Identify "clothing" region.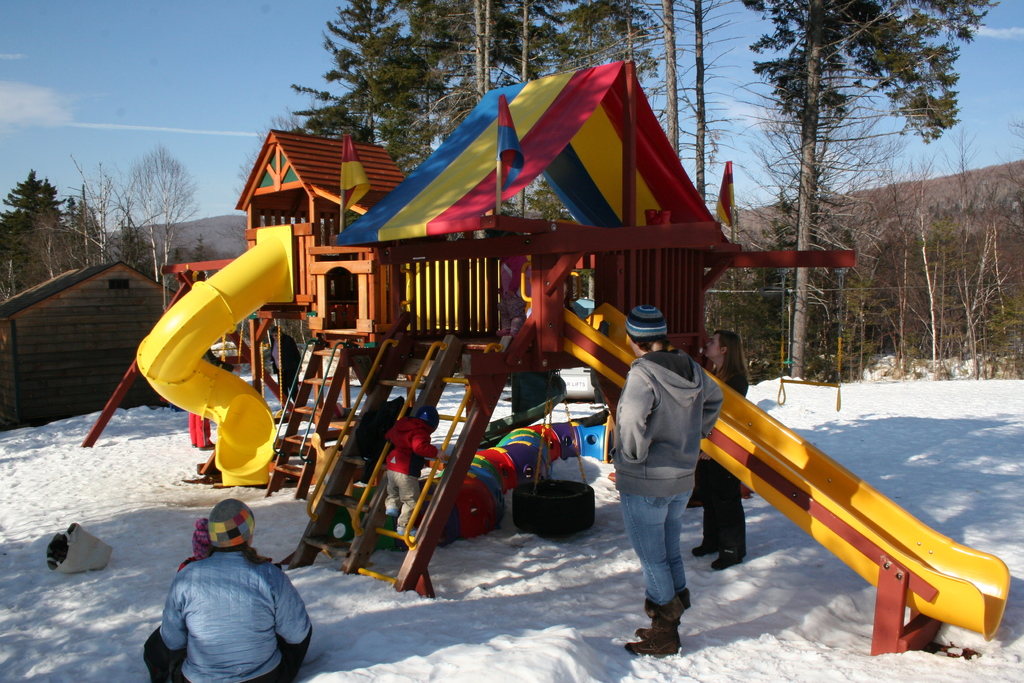
Region: bbox=[616, 347, 721, 608].
